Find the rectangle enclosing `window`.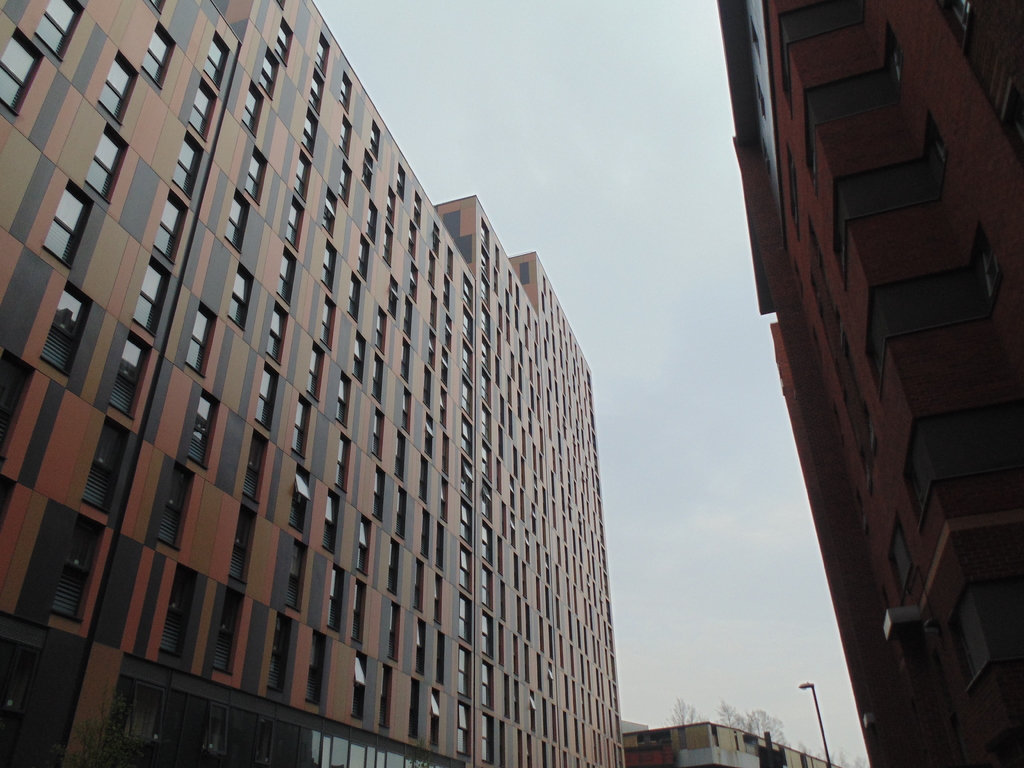
408 268 417 300.
